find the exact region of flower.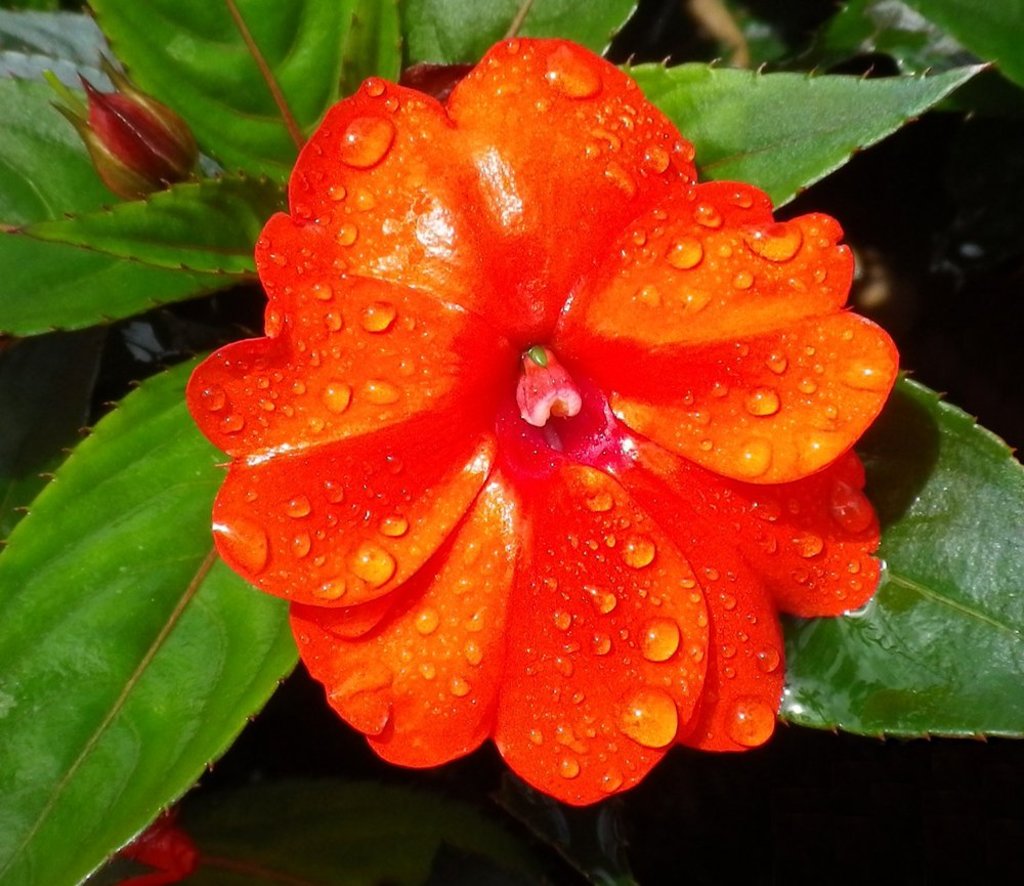
Exact region: <region>108, 809, 197, 885</region>.
